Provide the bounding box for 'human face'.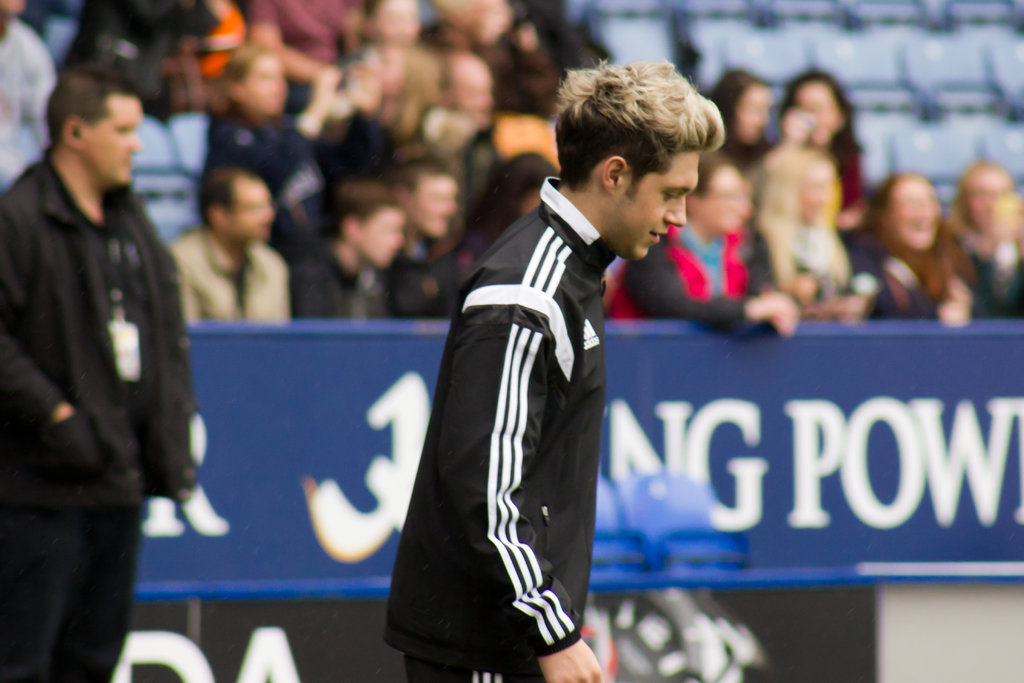
left=84, top=92, right=142, bottom=192.
